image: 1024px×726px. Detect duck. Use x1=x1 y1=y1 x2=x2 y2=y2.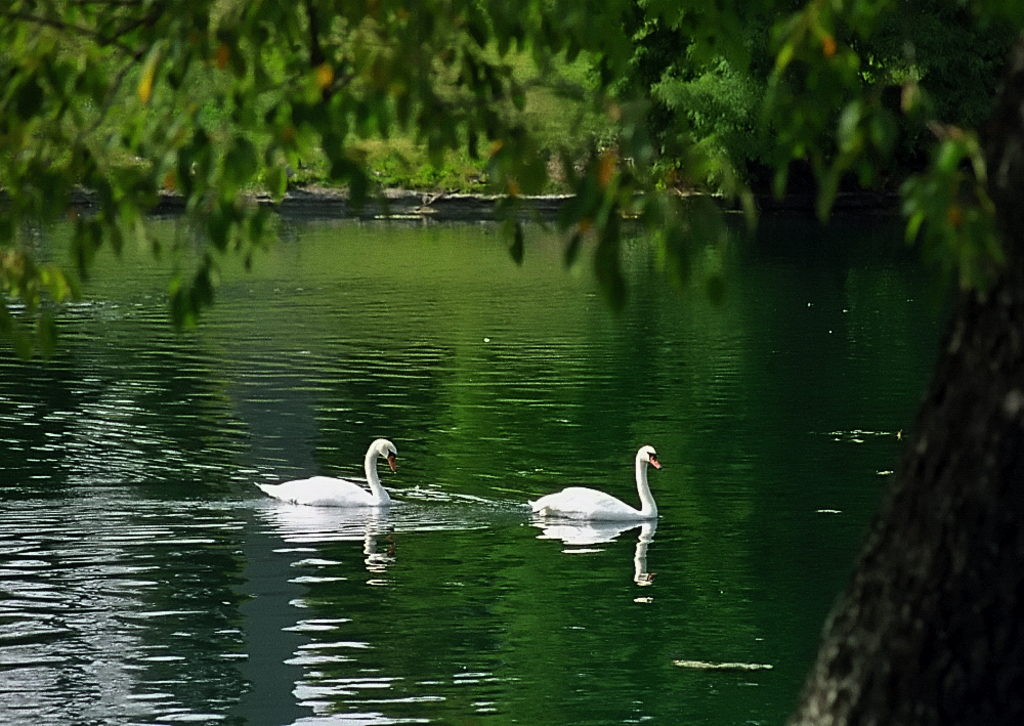
x1=253 y1=443 x2=394 y2=500.
